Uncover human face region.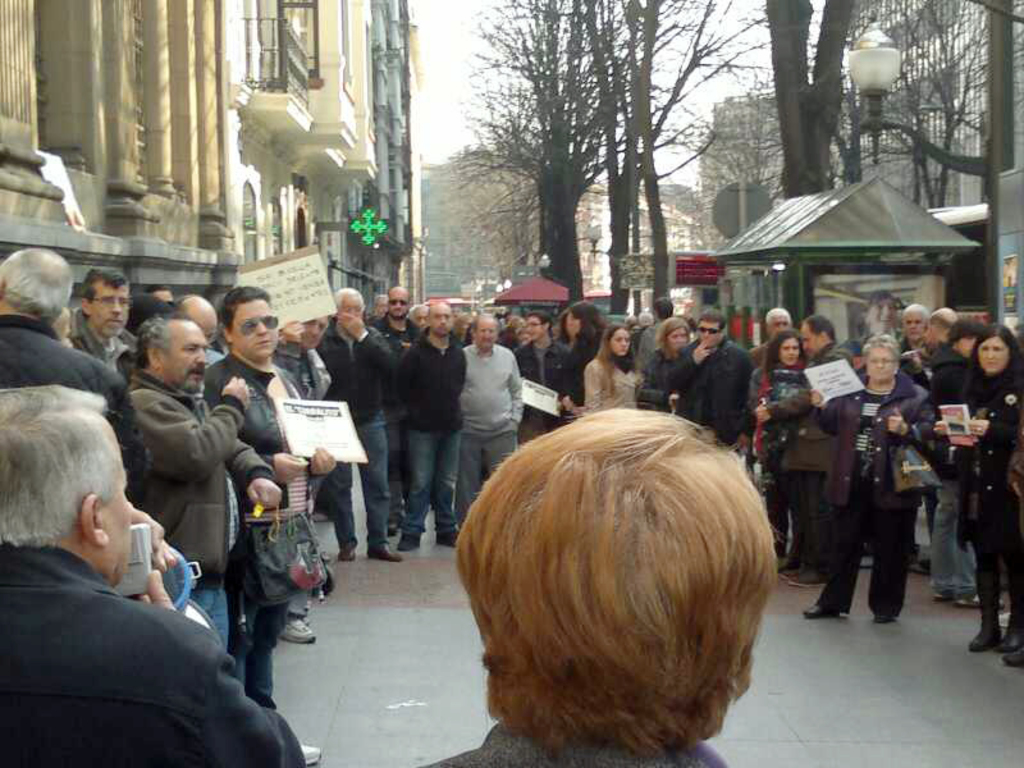
Uncovered: 232:298:275:357.
